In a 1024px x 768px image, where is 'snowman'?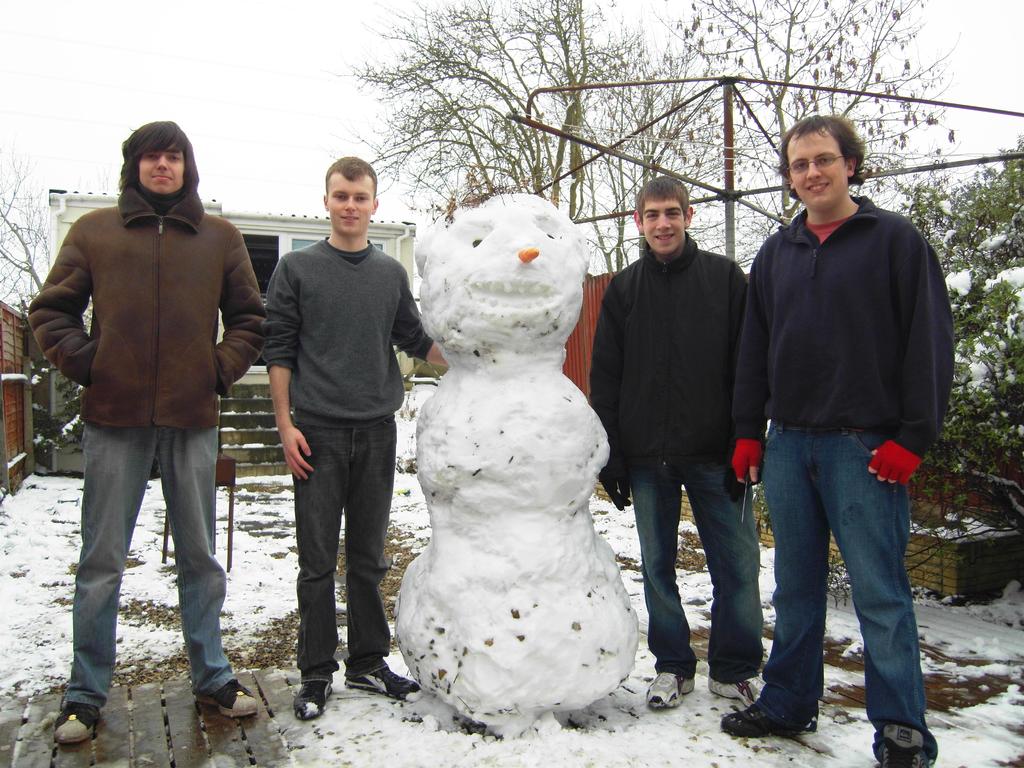
{"x1": 393, "y1": 191, "x2": 641, "y2": 733}.
